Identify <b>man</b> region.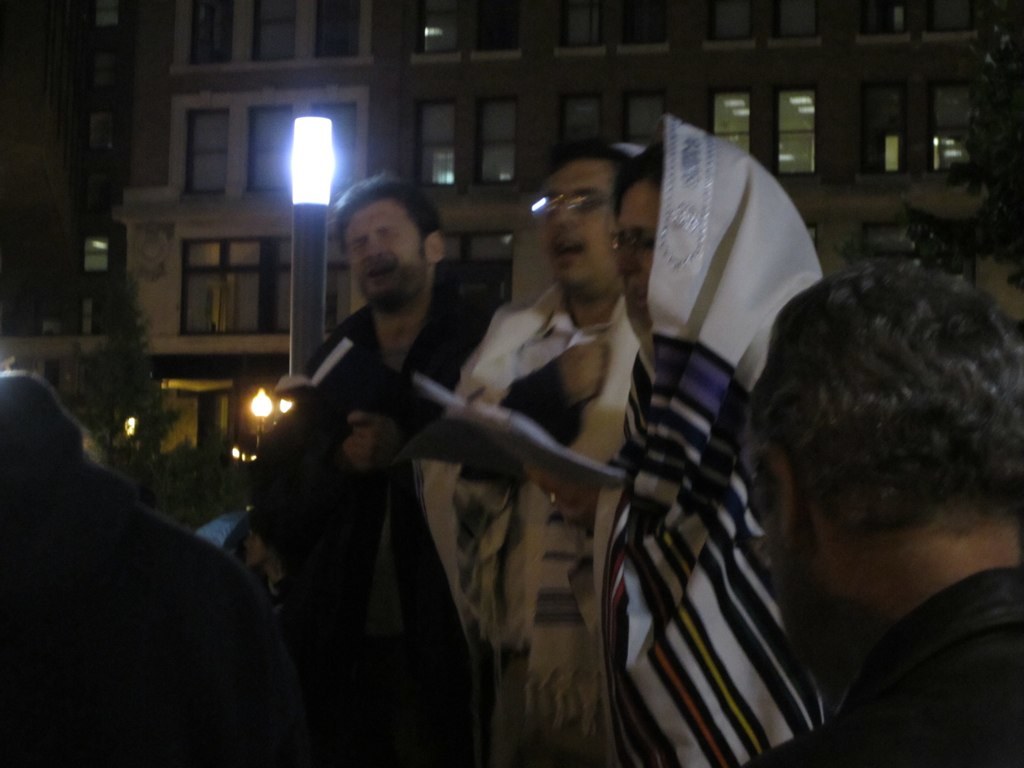
Region: 736,256,1023,767.
